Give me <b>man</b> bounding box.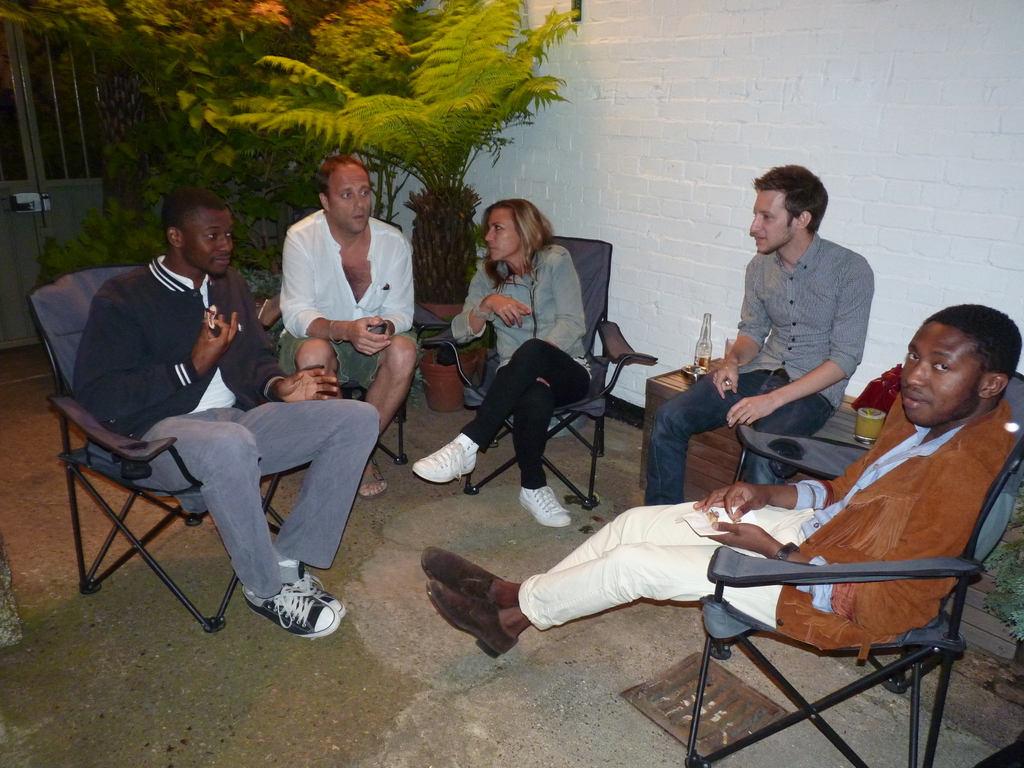
Rect(276, 157, 422, 495).
